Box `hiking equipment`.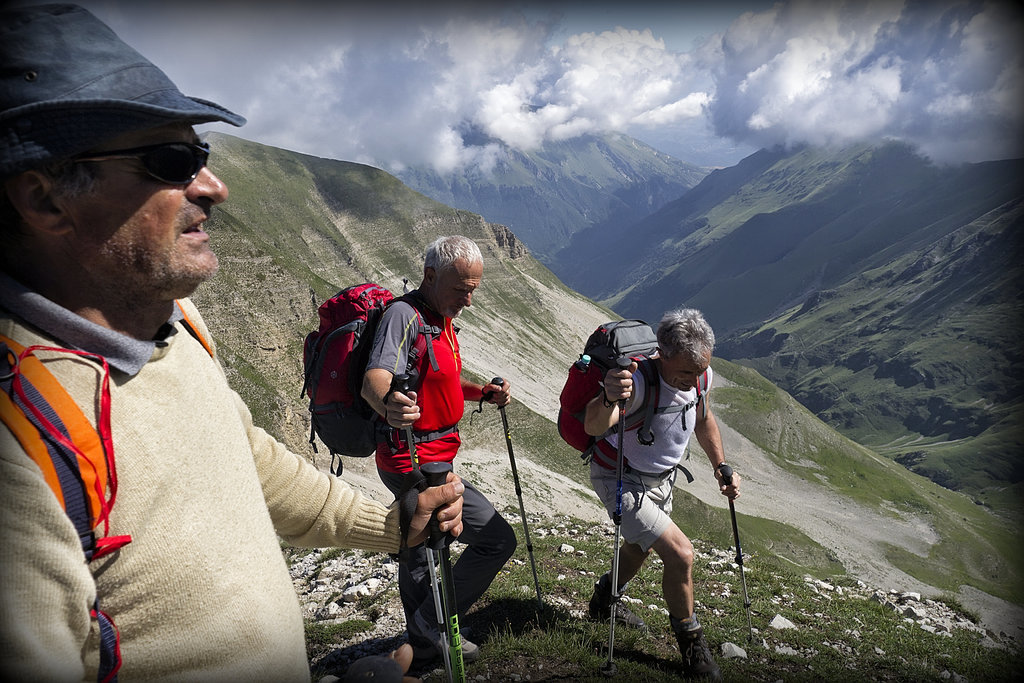
Rect(546, 313, 707, 472).
